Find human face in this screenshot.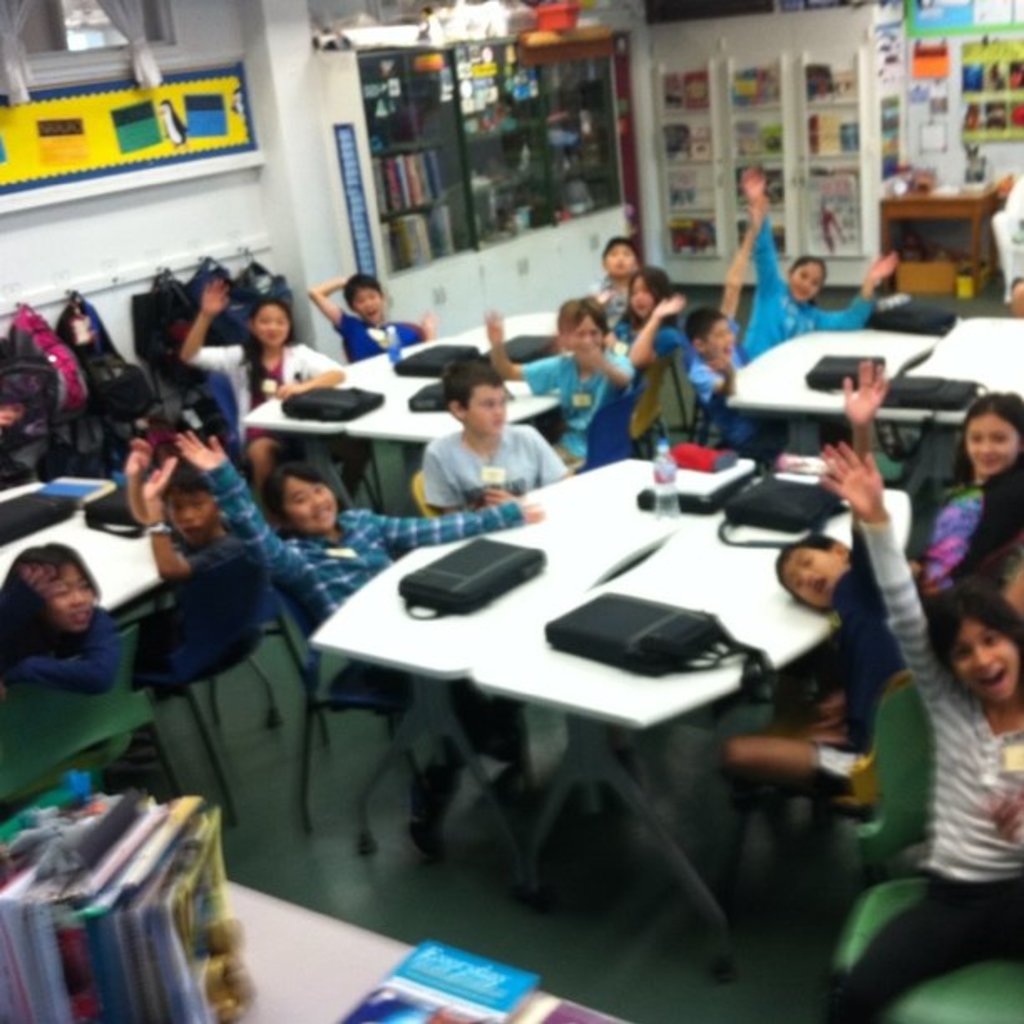
The bounding box for human face is 959 624 1017 704.
